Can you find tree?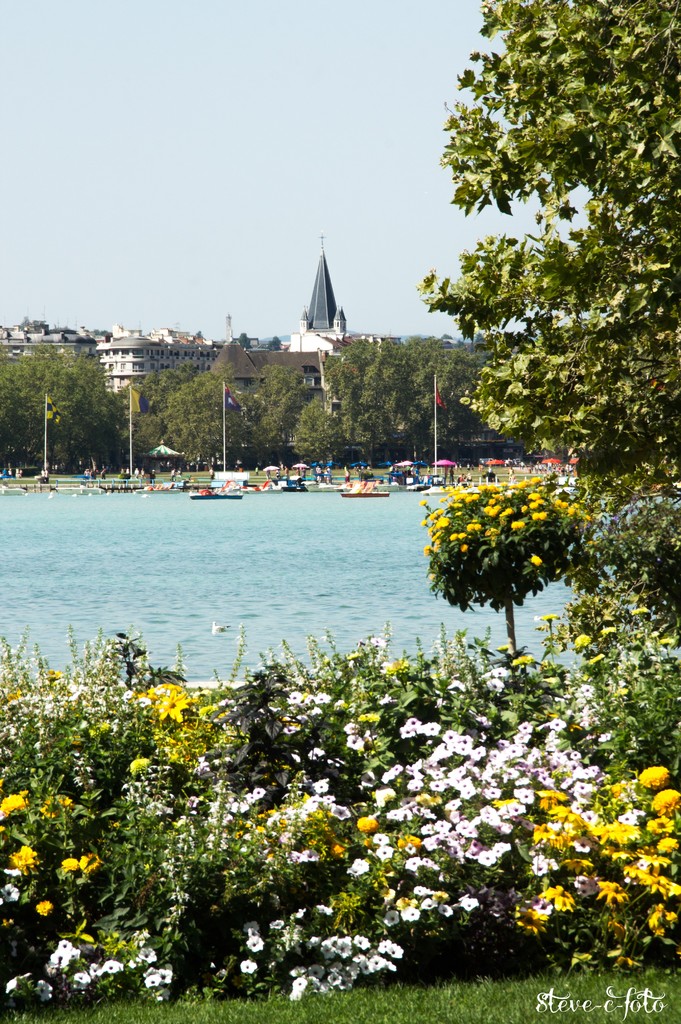
Yes, bounding box: 423,0,680,664.
